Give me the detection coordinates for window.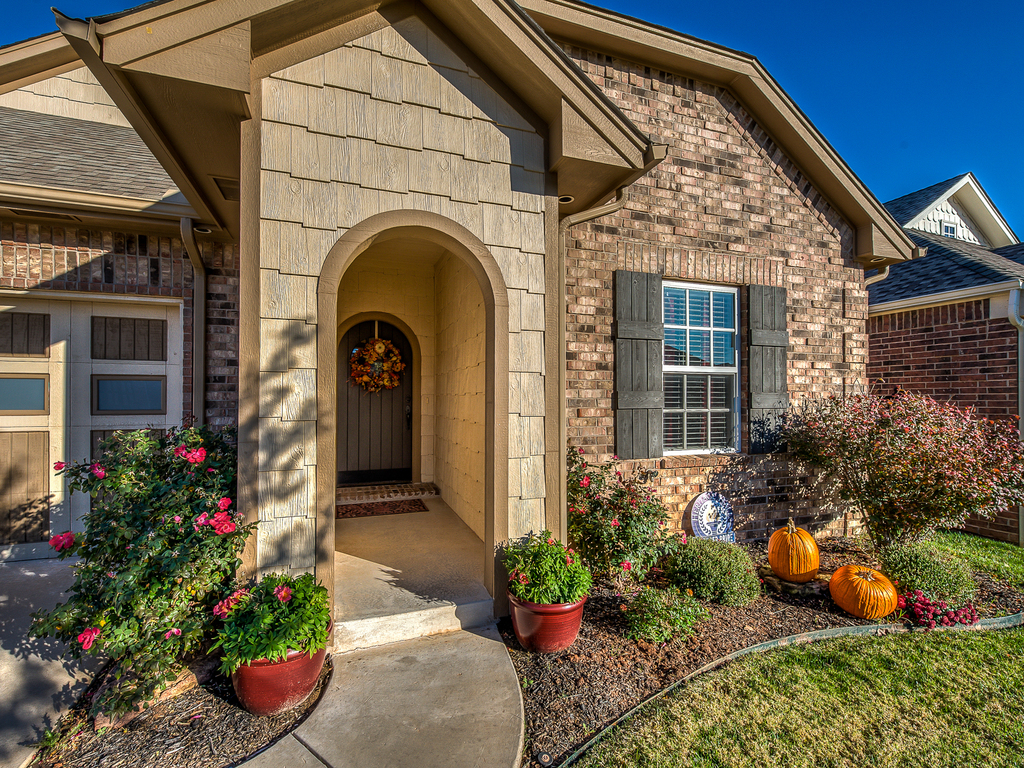
box(944, 218, 956, 239).
